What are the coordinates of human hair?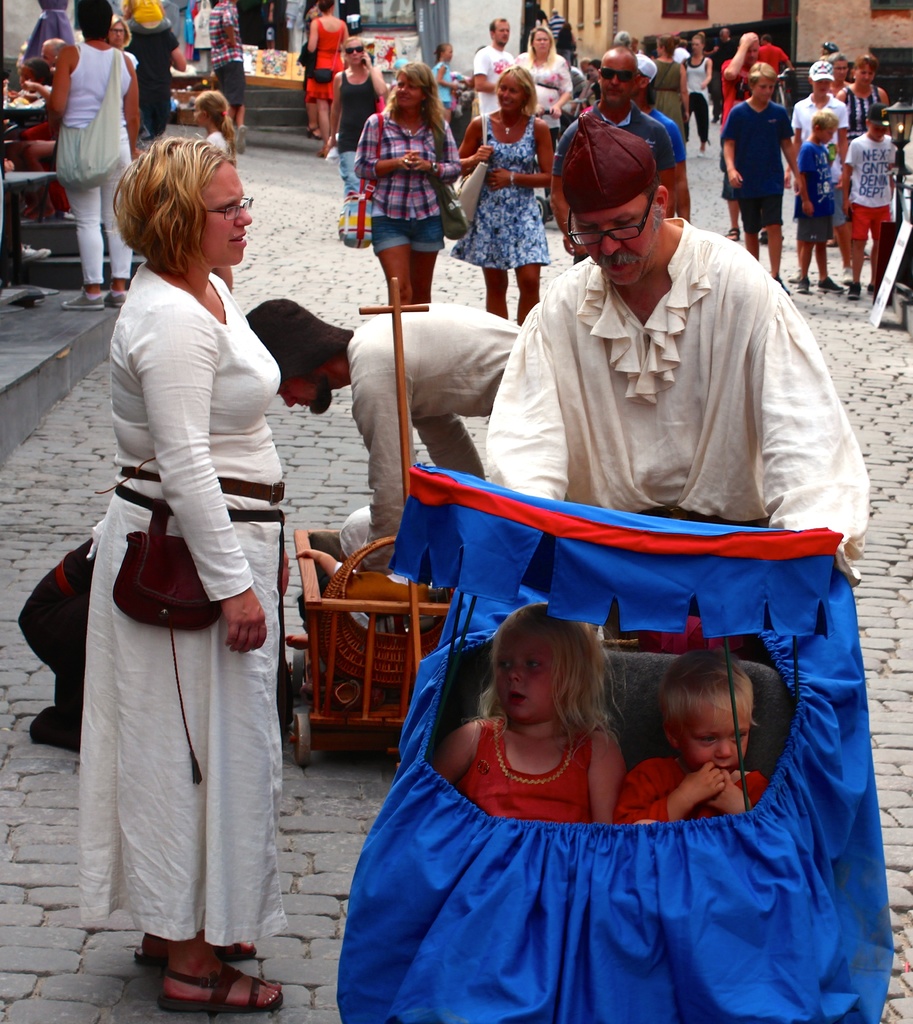
(x1=856, y1=47, x2=876, y2=71).
